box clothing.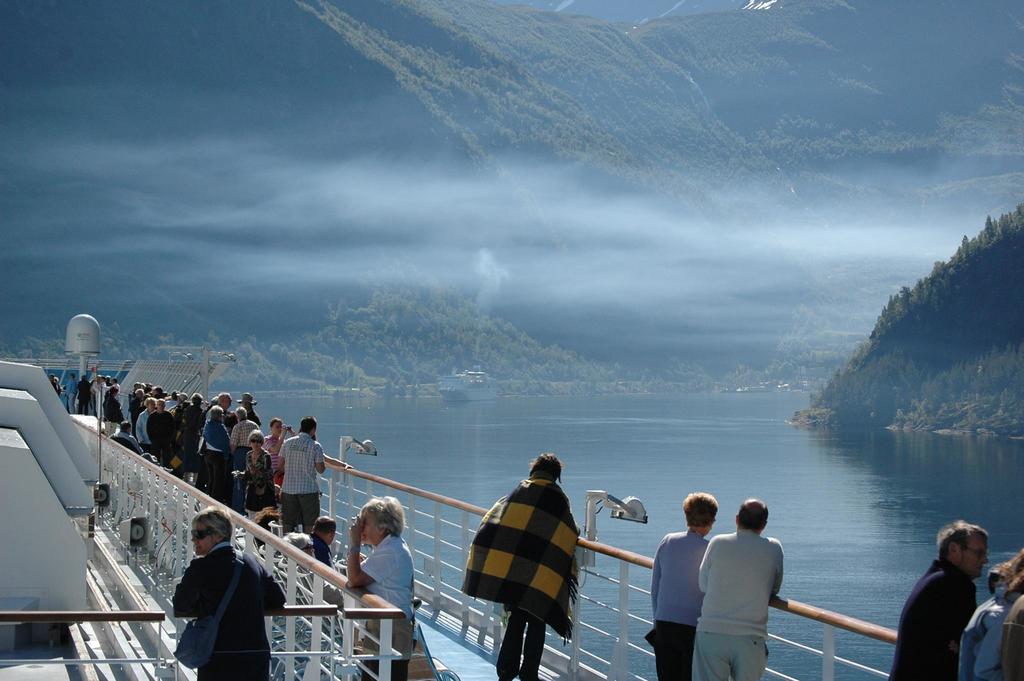
895/558/989/679.
